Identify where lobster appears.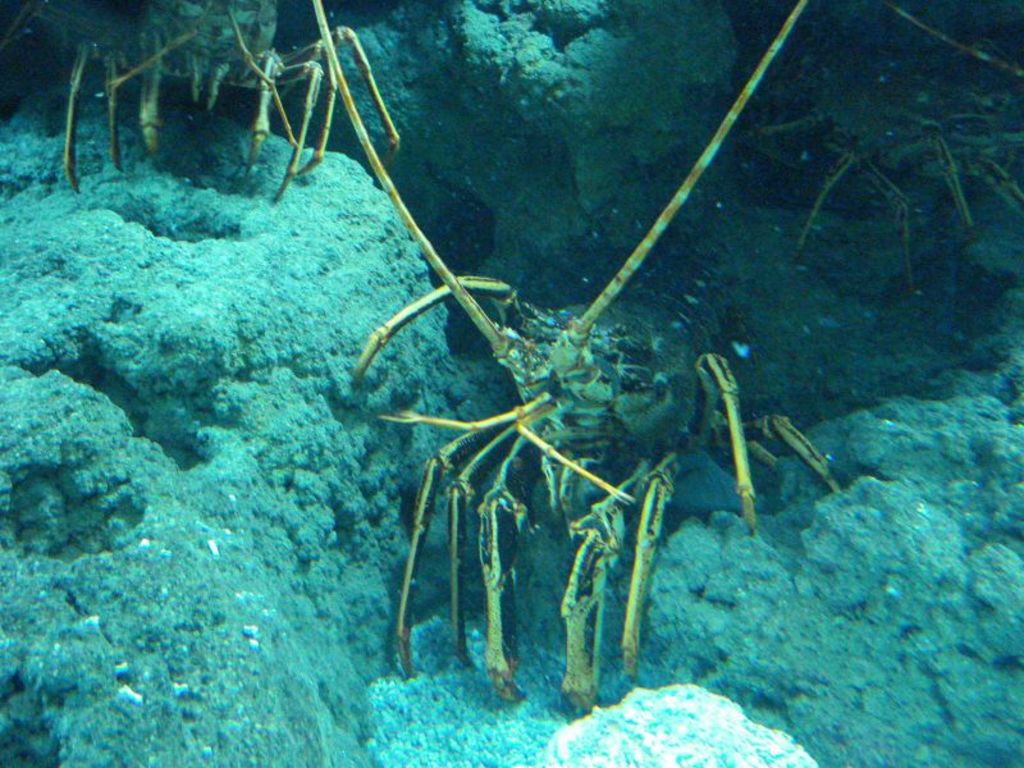
Appears at {"left": 0, "top": 0, "right": 417, "bottom": 196}.
